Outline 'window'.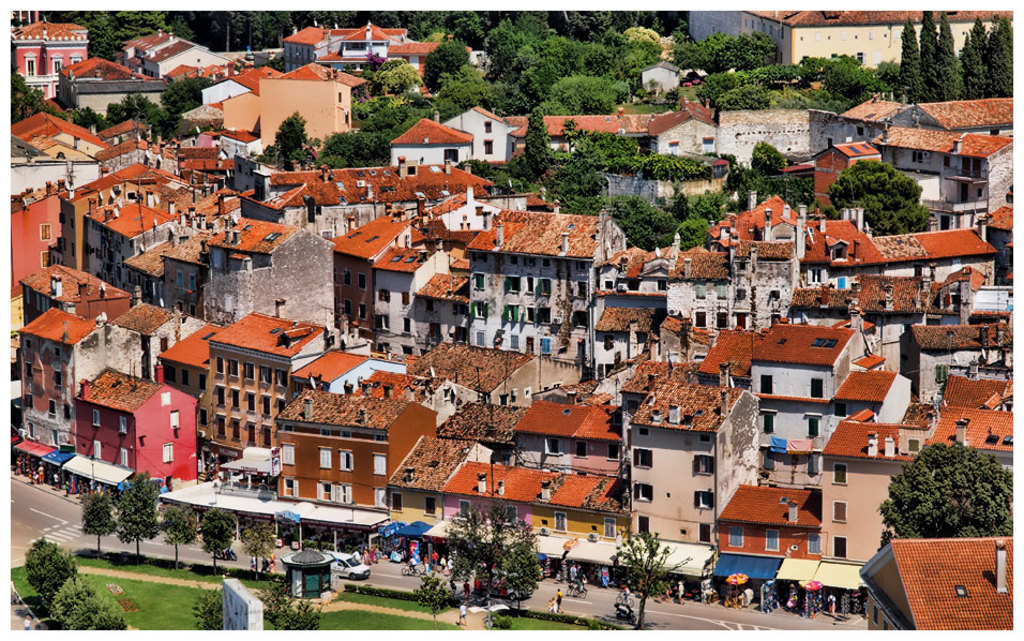
Outline: box=[232, 418, 244, 439].
